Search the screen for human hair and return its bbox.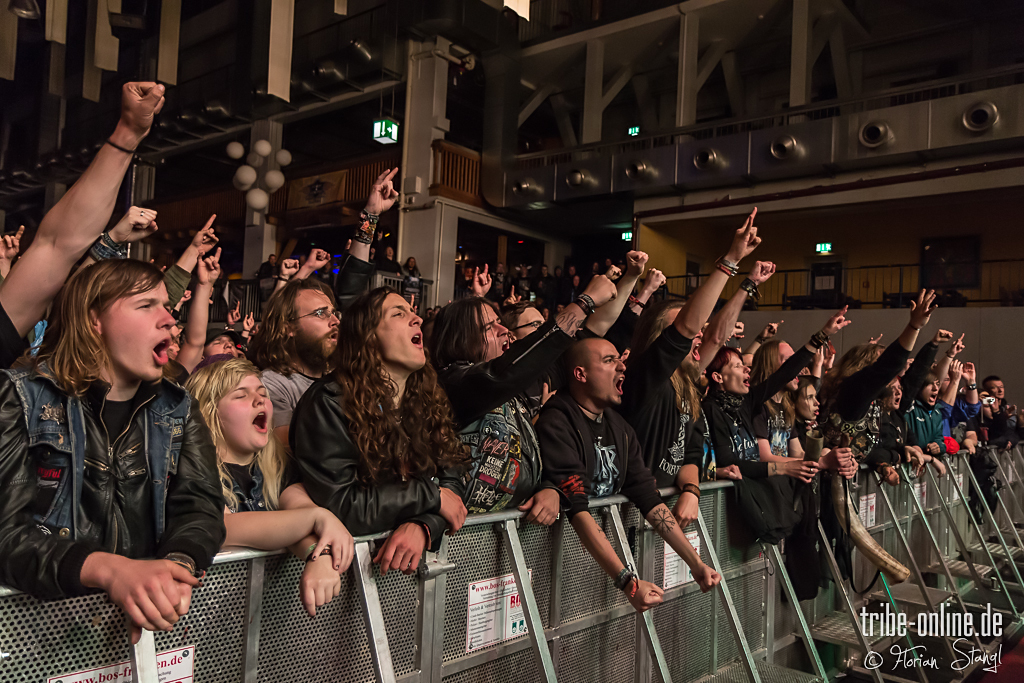
Found: box=[429, 286, 509, 388].
